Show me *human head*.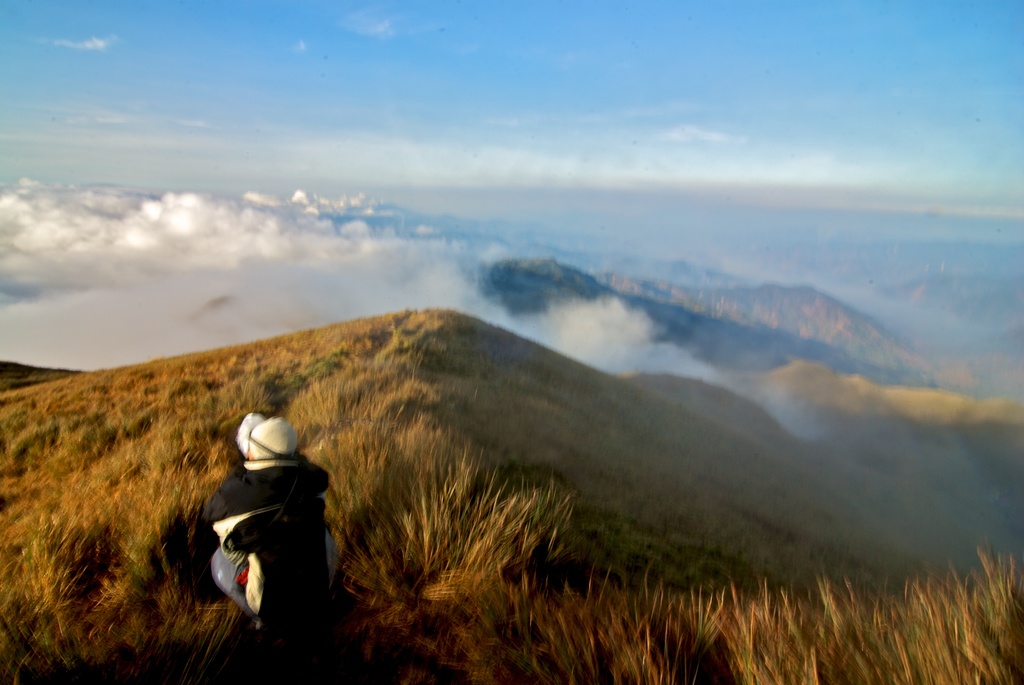
*human head* is here: box=[246, 415, 298, 462].
